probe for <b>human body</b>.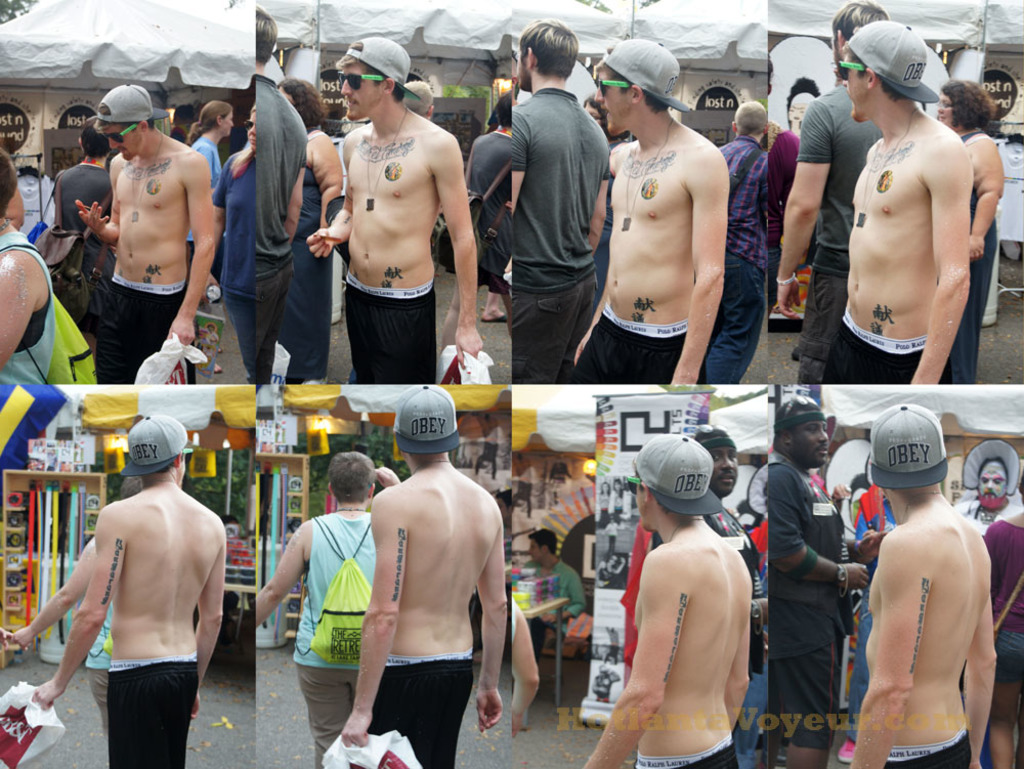
Probe result: x1=517 y1=555 x2=589 y2=661.
